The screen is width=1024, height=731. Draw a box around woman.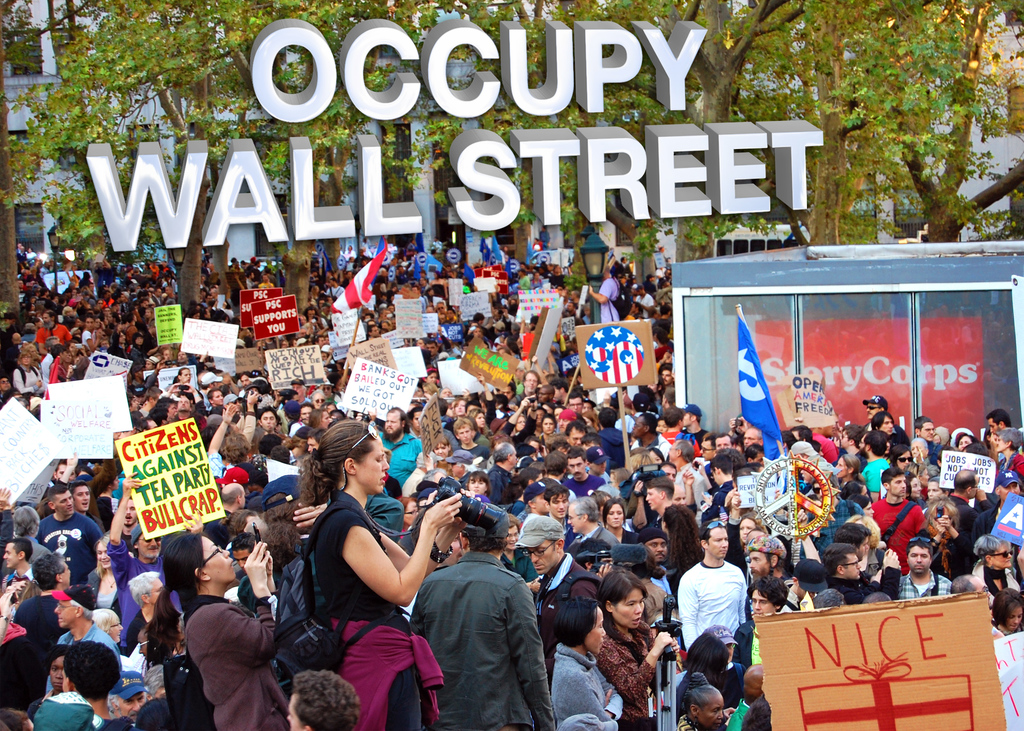
(89,532,124,611).
